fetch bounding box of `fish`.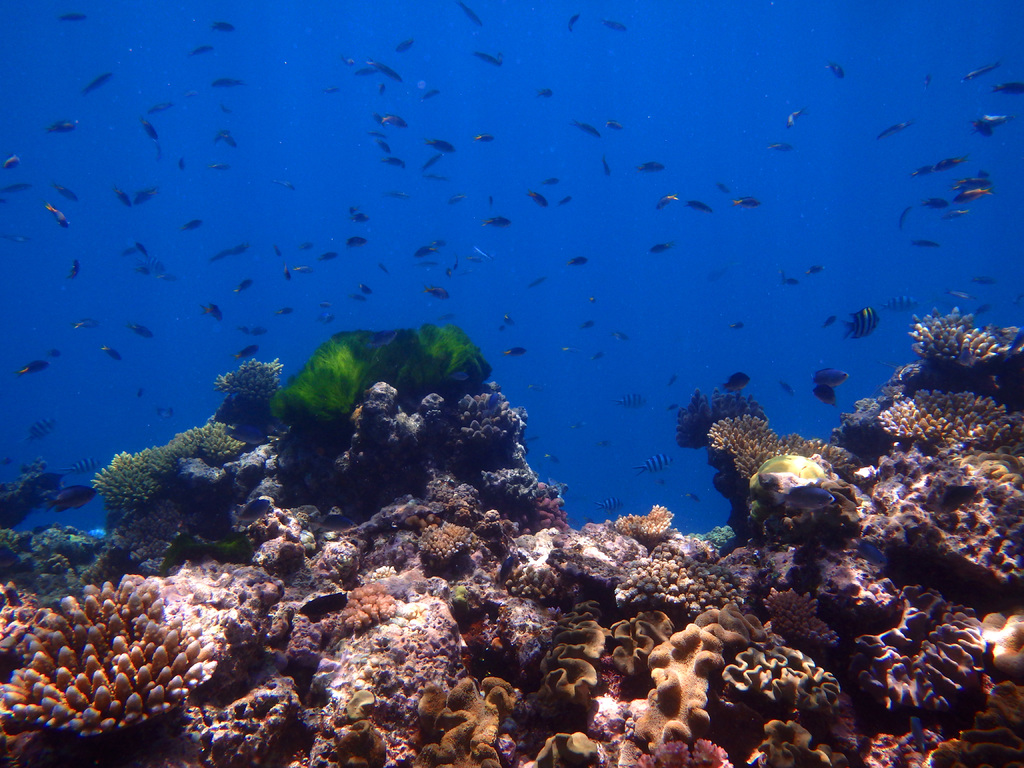
Bbox: {"left": 44, "top": 201, "right": 70, "bottom": 230}.
